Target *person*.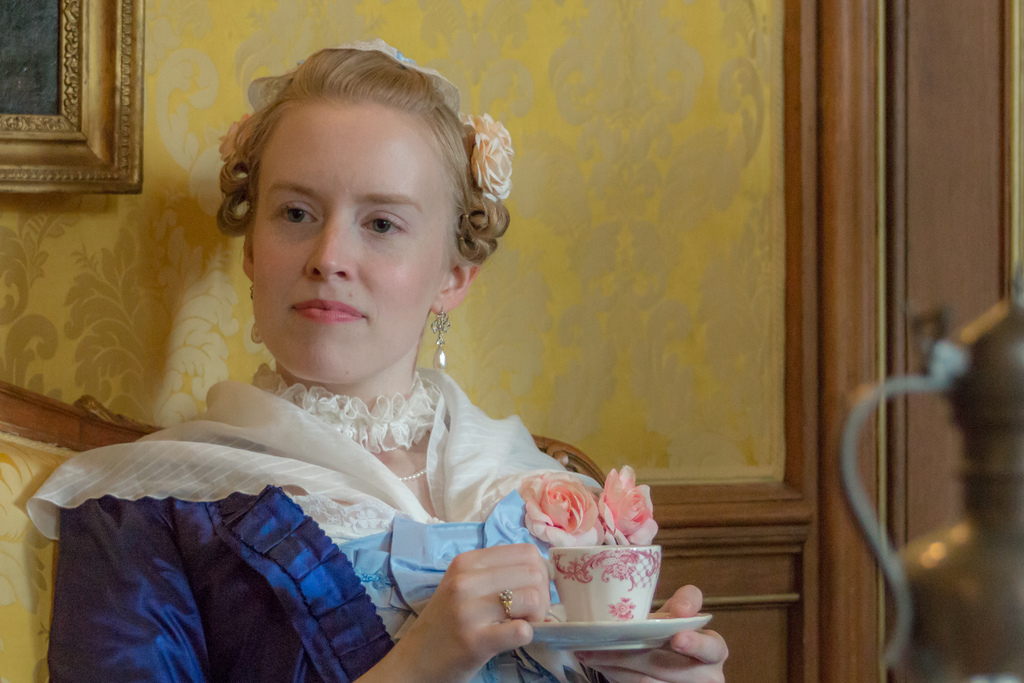
Target region: (77,65,649,671).
